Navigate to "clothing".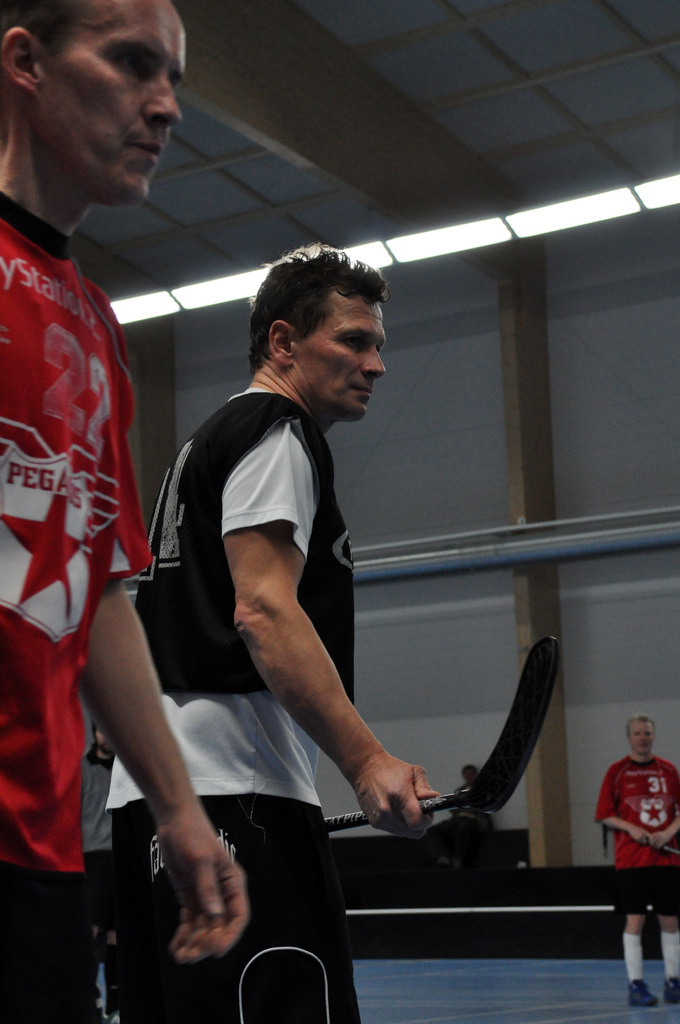
Navigation target: 0, 181, 172, 1023.
